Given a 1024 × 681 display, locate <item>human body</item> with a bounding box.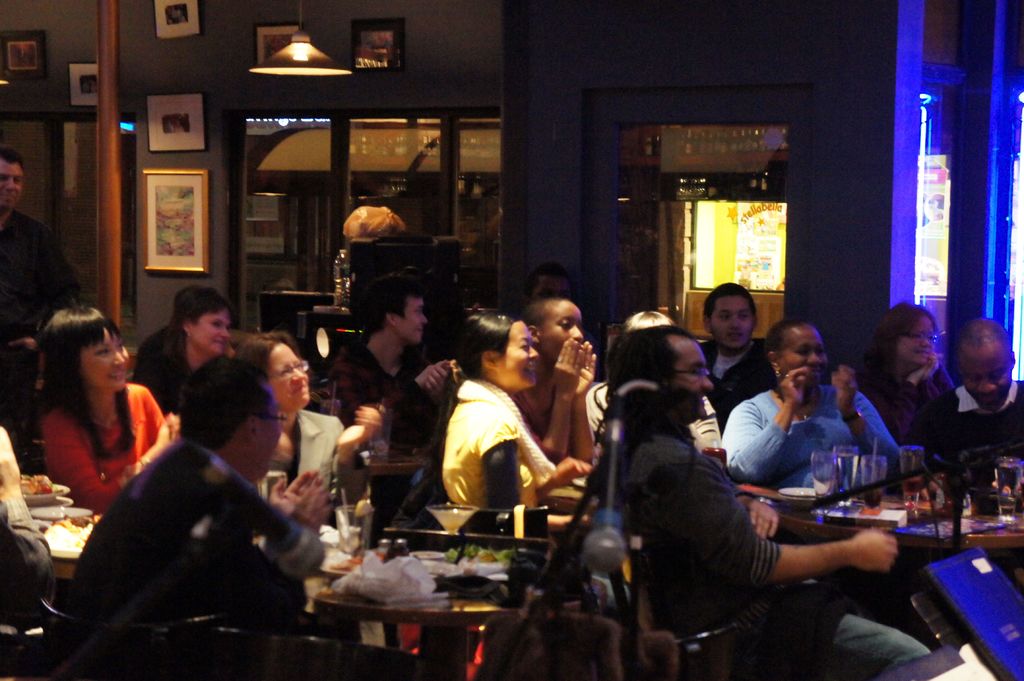
Located: detection(263, 406, 383, 525).
